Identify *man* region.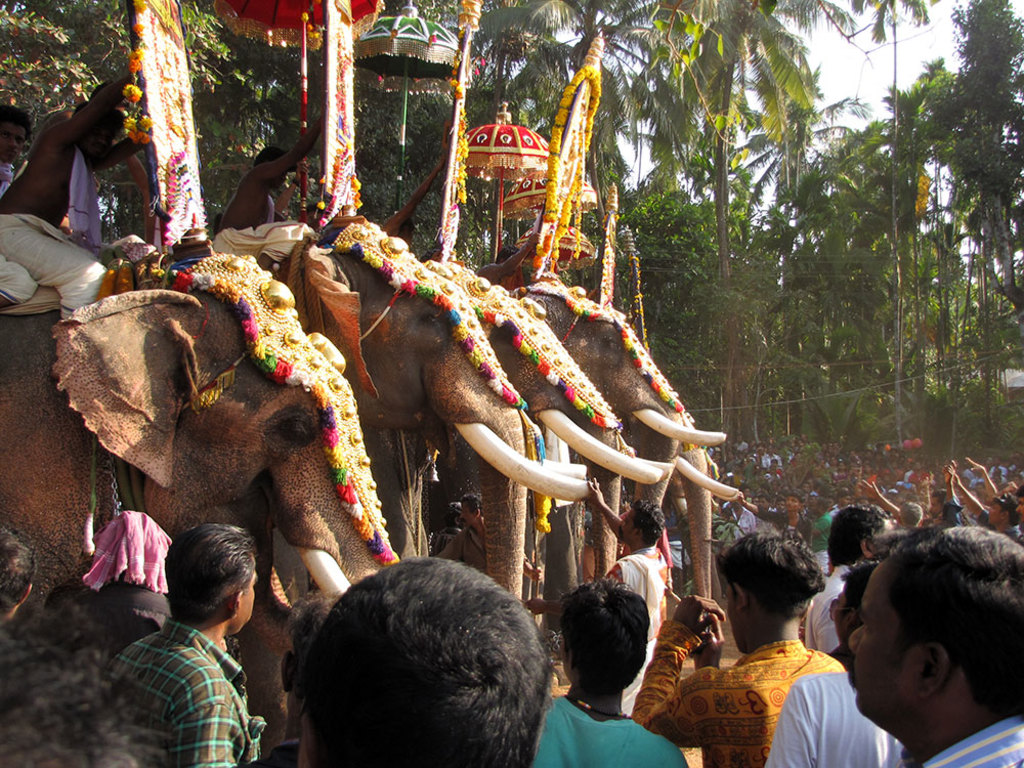
Region: box(216, 108, 327, 275).
